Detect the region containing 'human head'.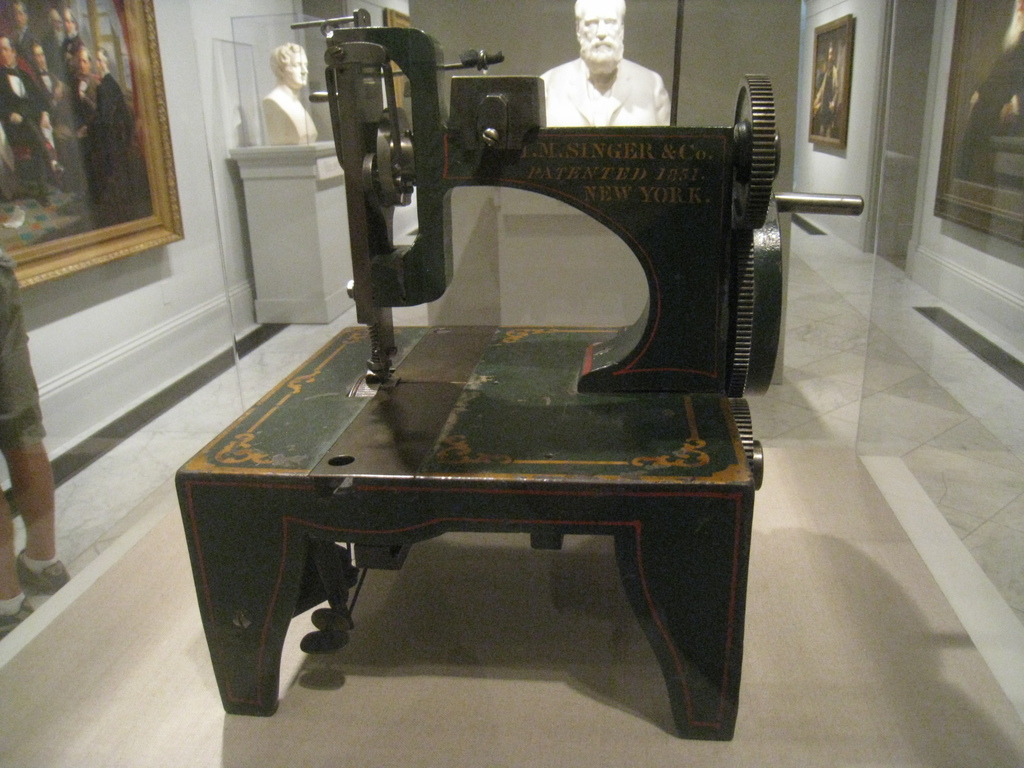
select_region(8, 0, 29, 30).
